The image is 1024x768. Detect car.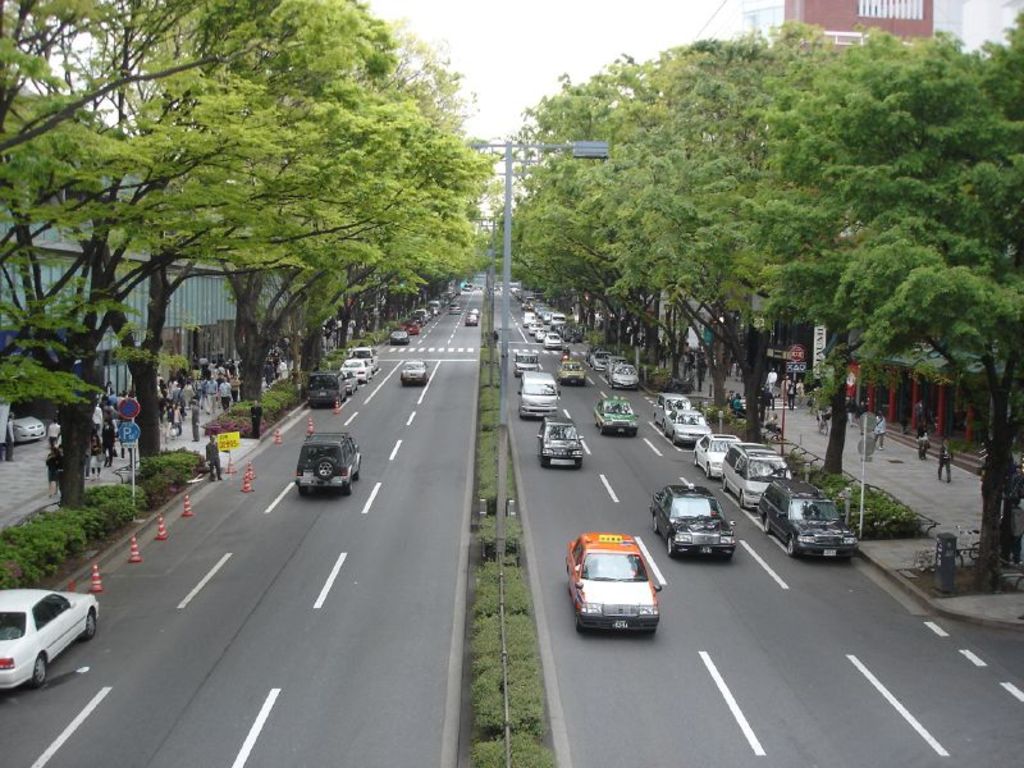
Detection: [x1=699, y1=445, x2=732, y2=484].
